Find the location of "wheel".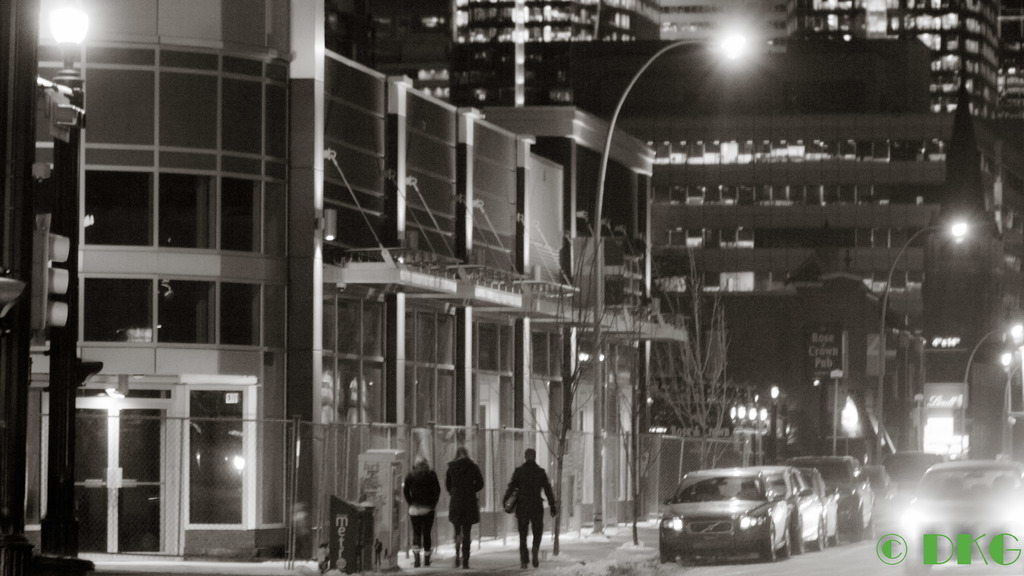
Location: {"left": 817, "top": 523, "right": 825, "bottom": 549}.
